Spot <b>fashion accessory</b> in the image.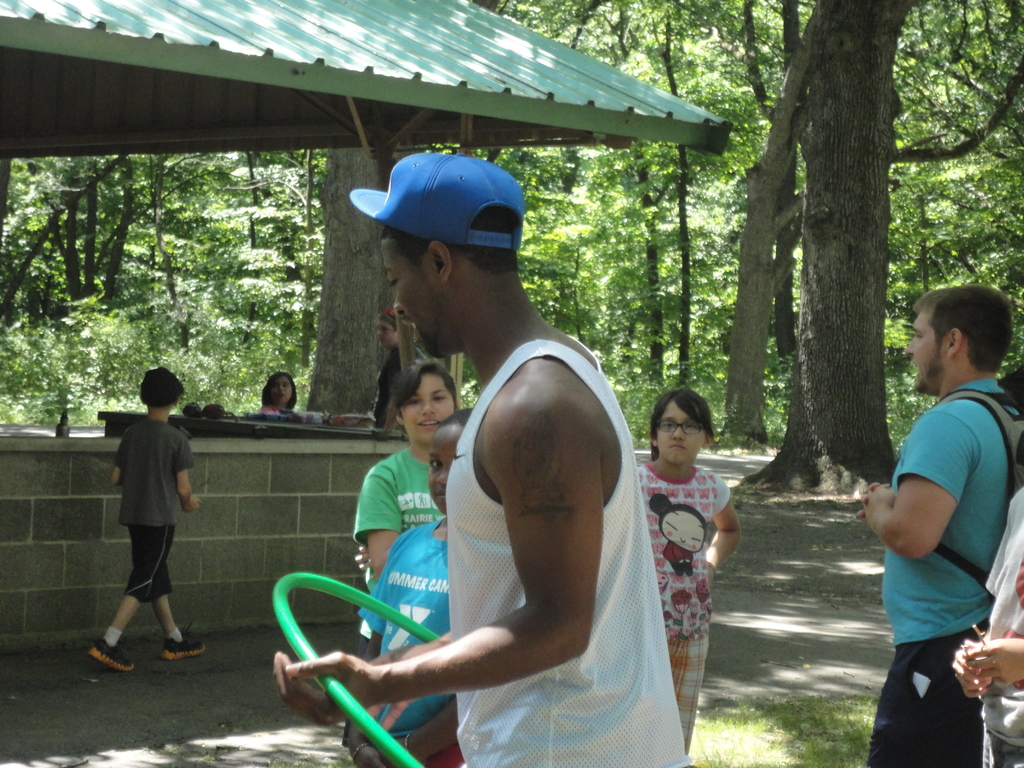
<b>fashion accessory</b> found at select_region(349, 154, 525, 251).
